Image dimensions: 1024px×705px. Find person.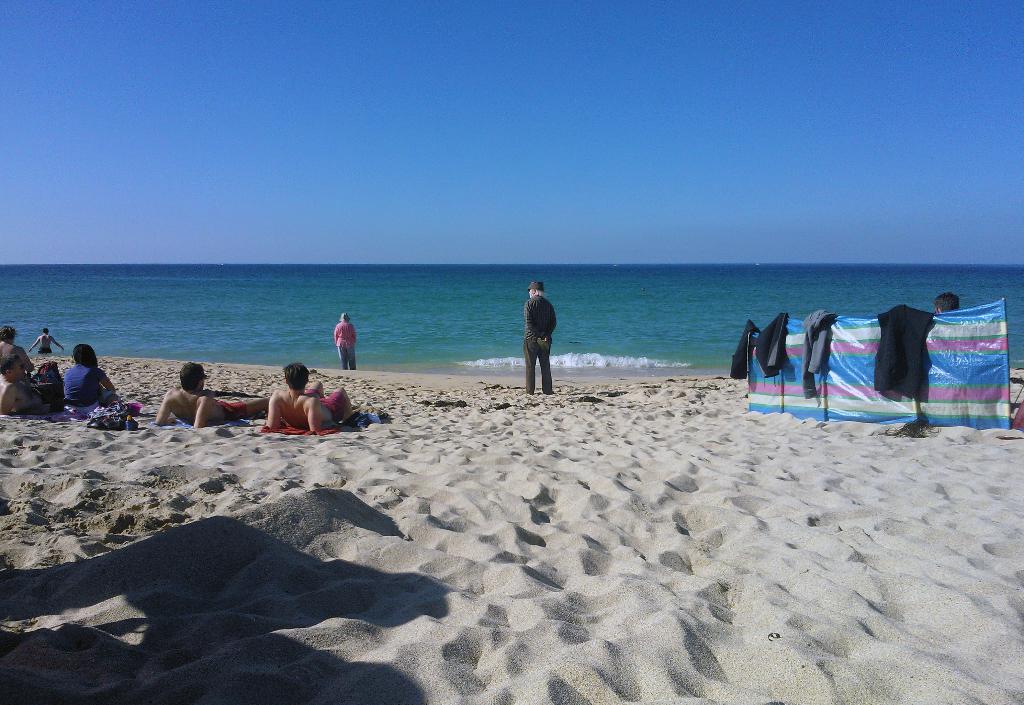
crop(29, 327, 62, 357).
